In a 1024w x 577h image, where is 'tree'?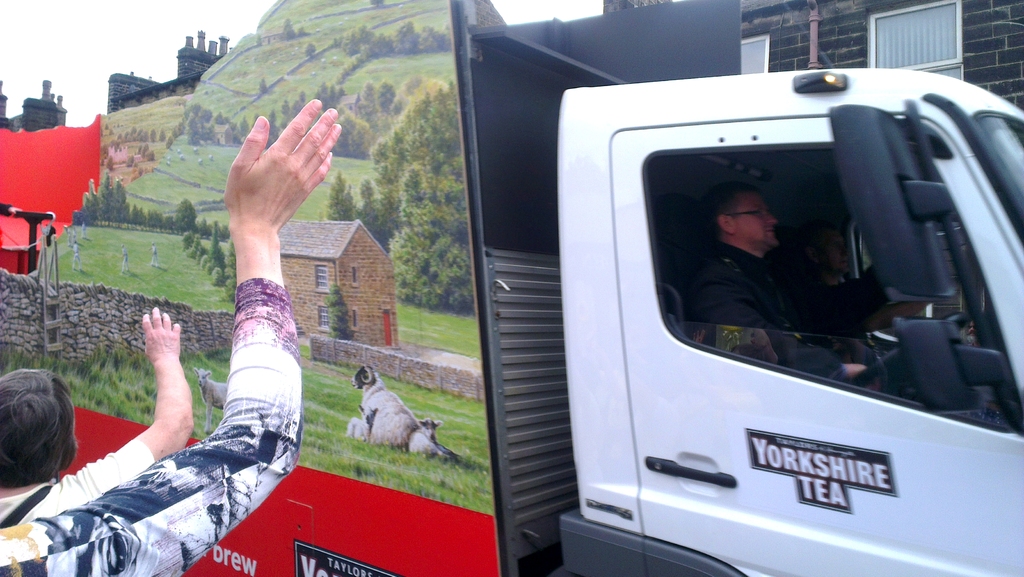
BBox(145, 208, 162, 224).
